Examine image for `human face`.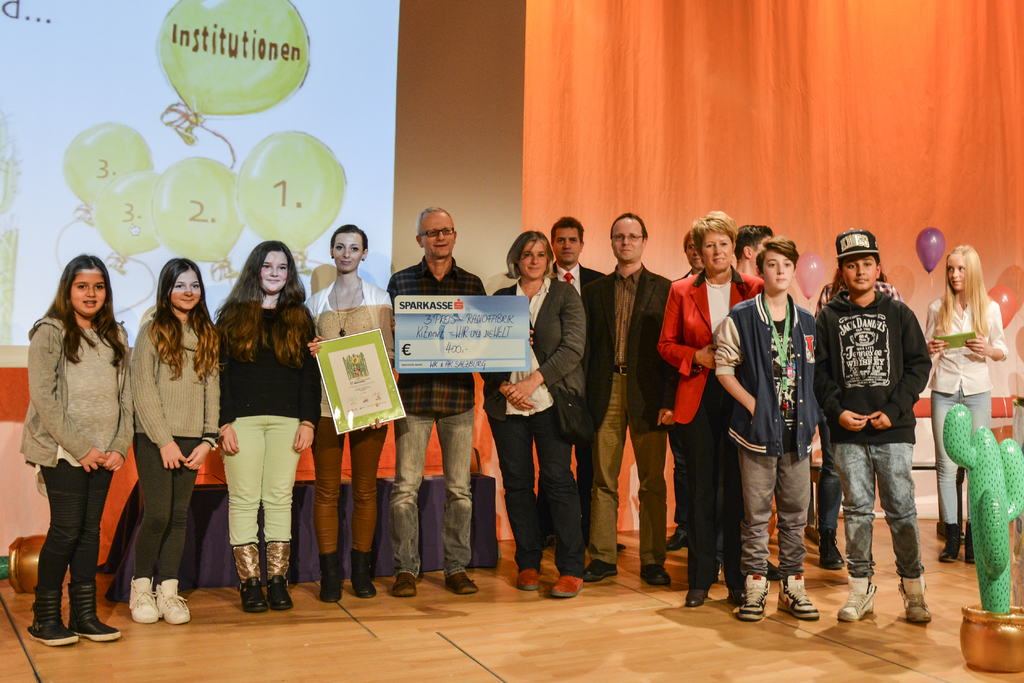
Examination result: BBox(698, 229, 732, 268).
